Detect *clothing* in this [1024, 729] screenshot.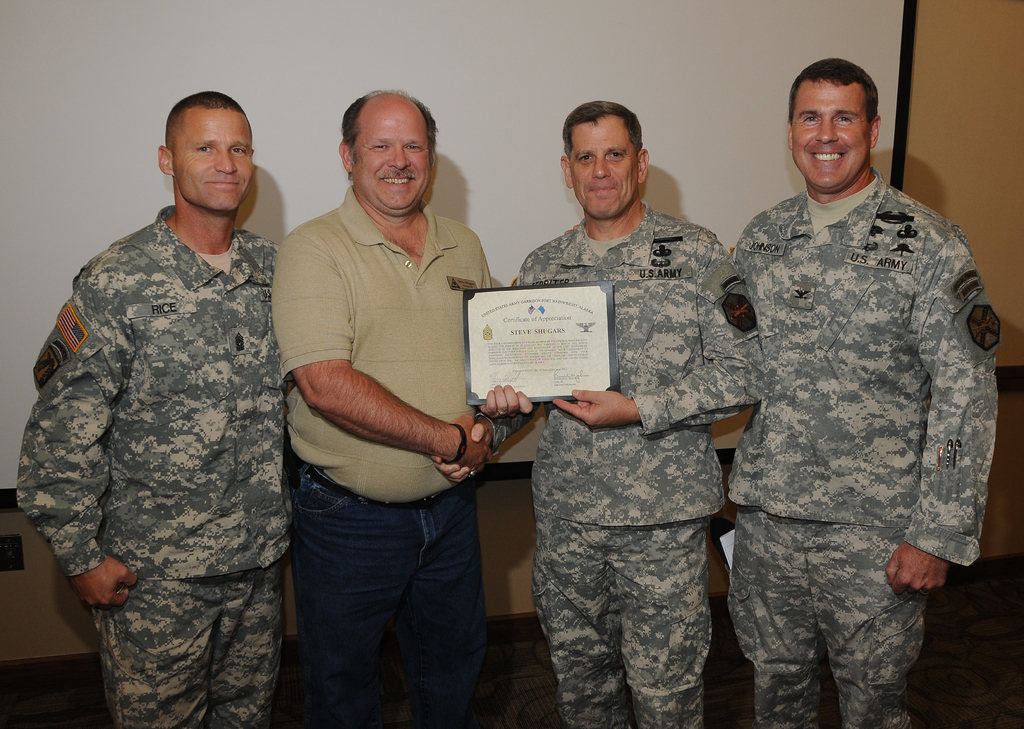
Detection: box=[291, 474, 488, 728].
